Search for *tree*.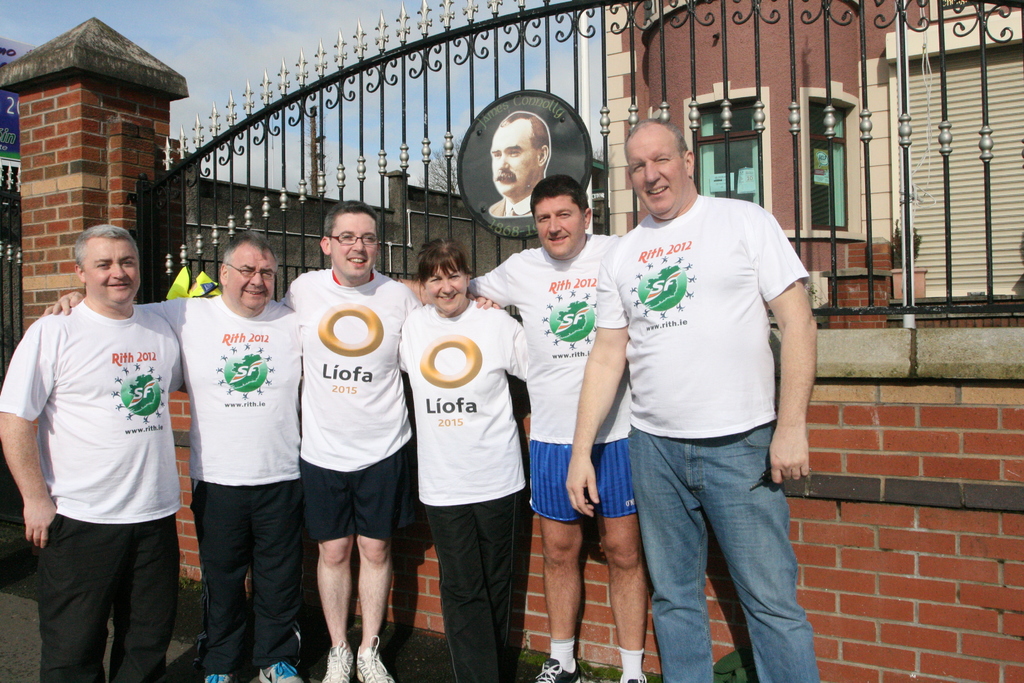
Found at rect(413, 136, 463, 200).
